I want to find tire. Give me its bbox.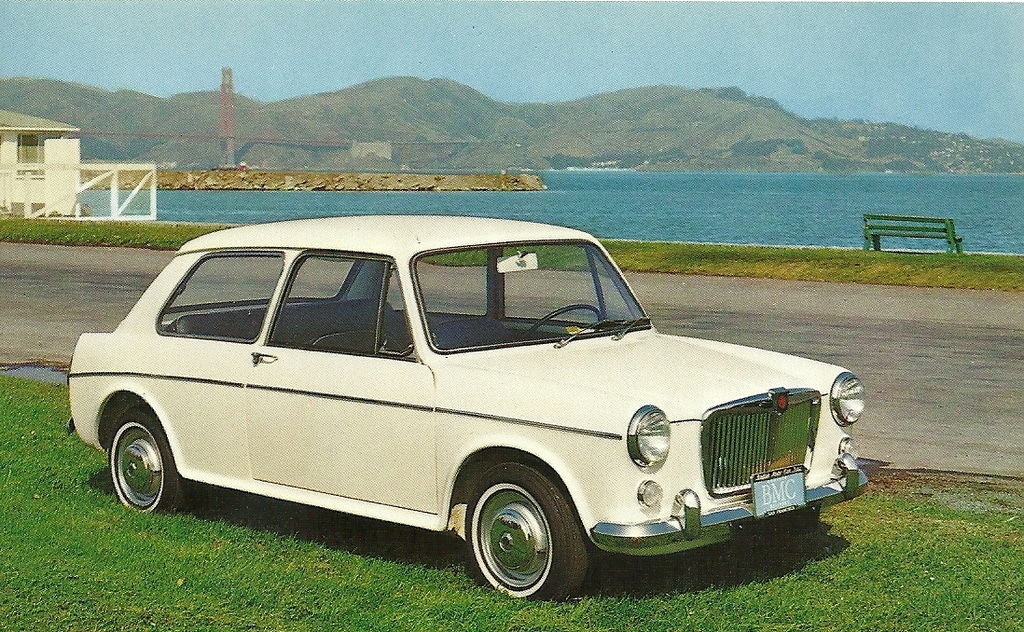
crop(465, 459, 587, 602).
